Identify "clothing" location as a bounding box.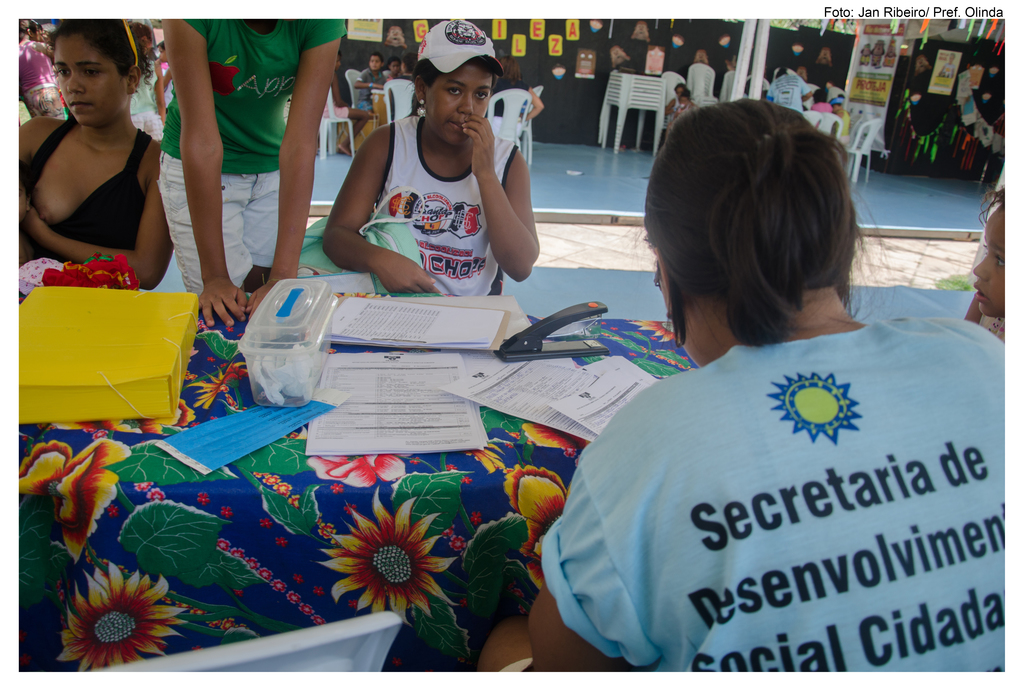
(808, 100, 833, 115).
